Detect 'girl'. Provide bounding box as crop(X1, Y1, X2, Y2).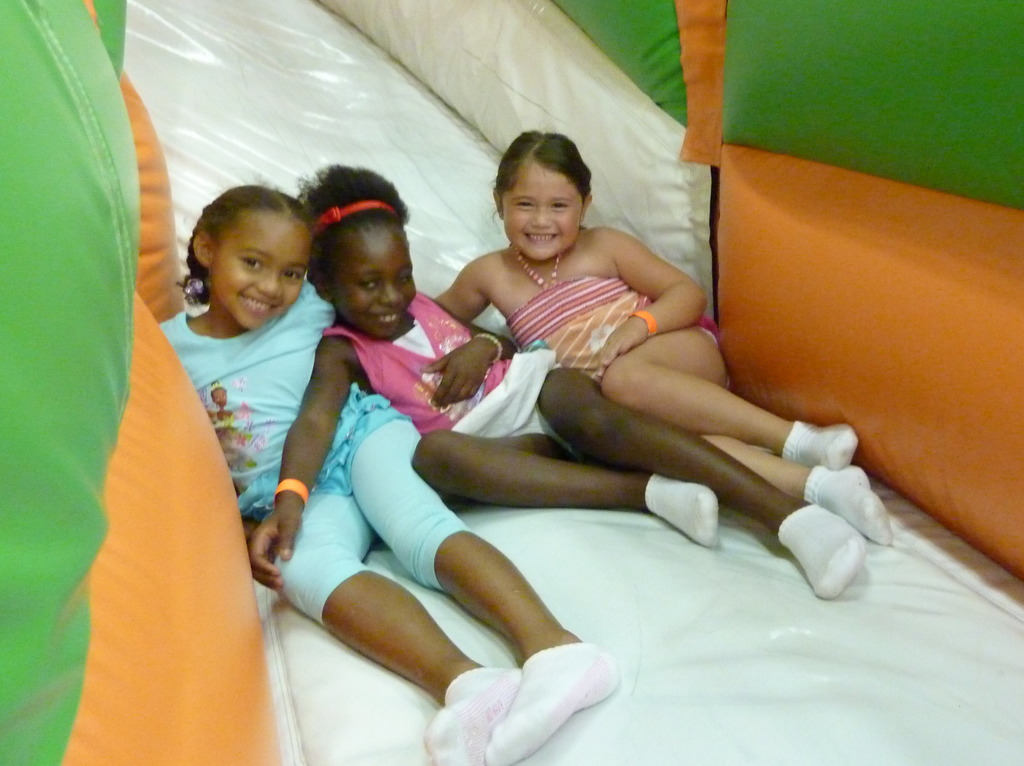
crop(154, 181, 619, 765).
